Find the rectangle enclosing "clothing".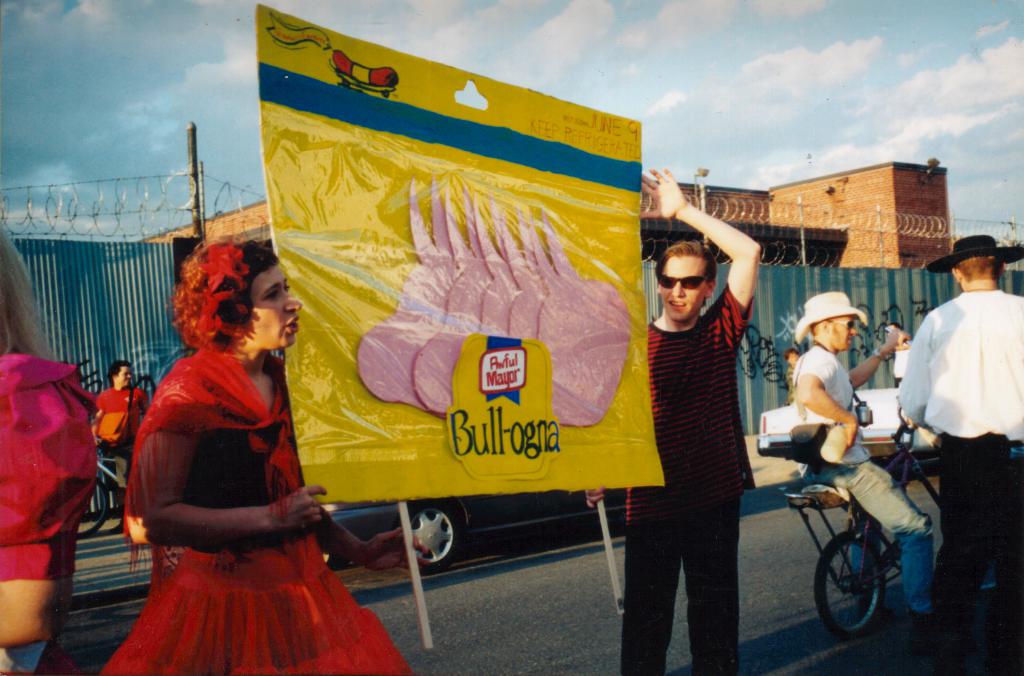
(621,283,755,675).
